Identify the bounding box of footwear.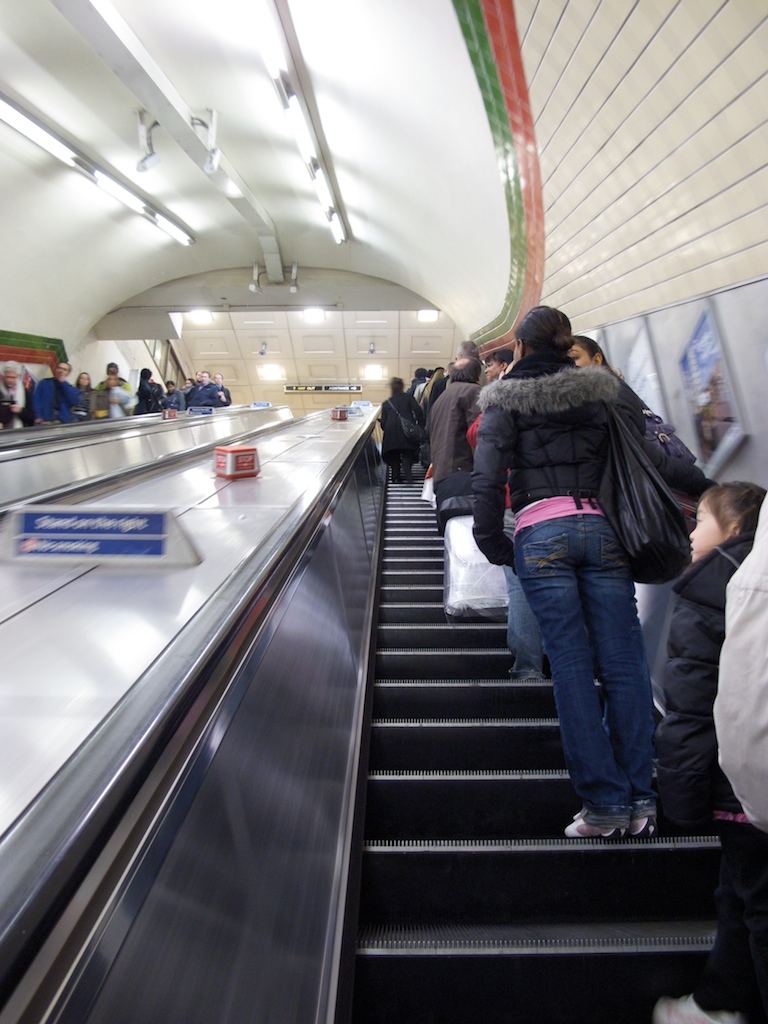
[x1=562, y1=809, x2=616, y2=841].
